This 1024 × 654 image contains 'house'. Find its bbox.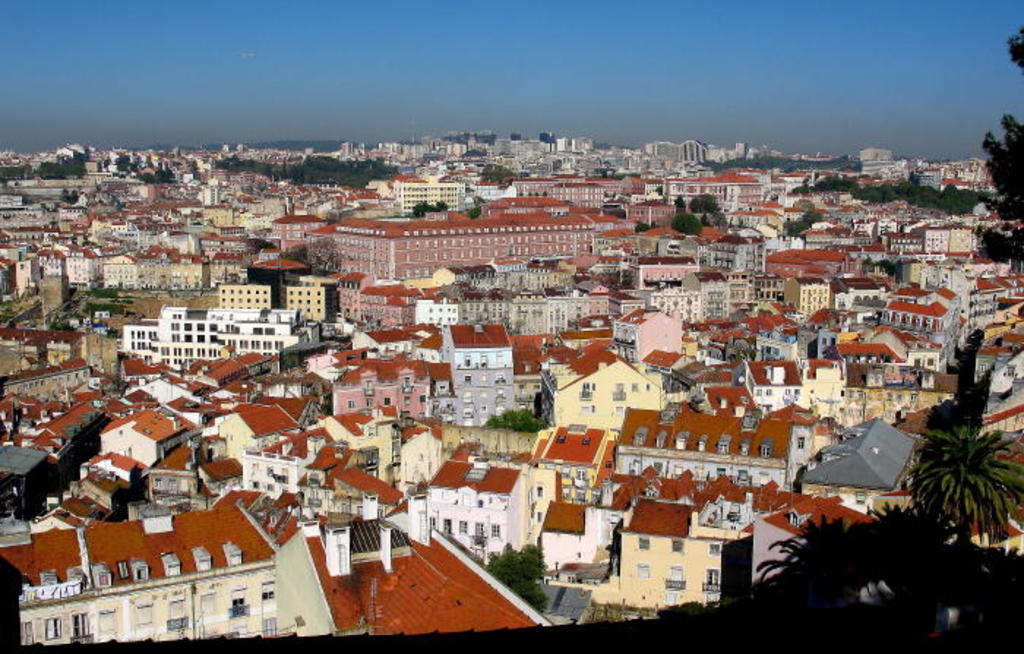
<bbox>544, 140, 644, 184</bbox>.
